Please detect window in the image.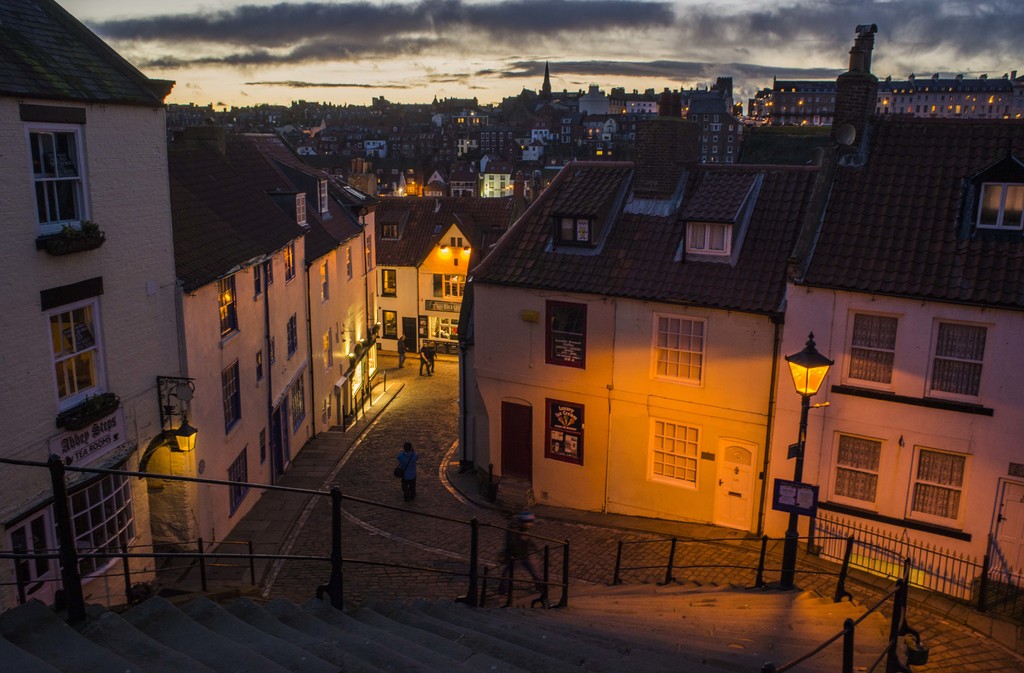
l=300, t=194, r=308, b=222.
